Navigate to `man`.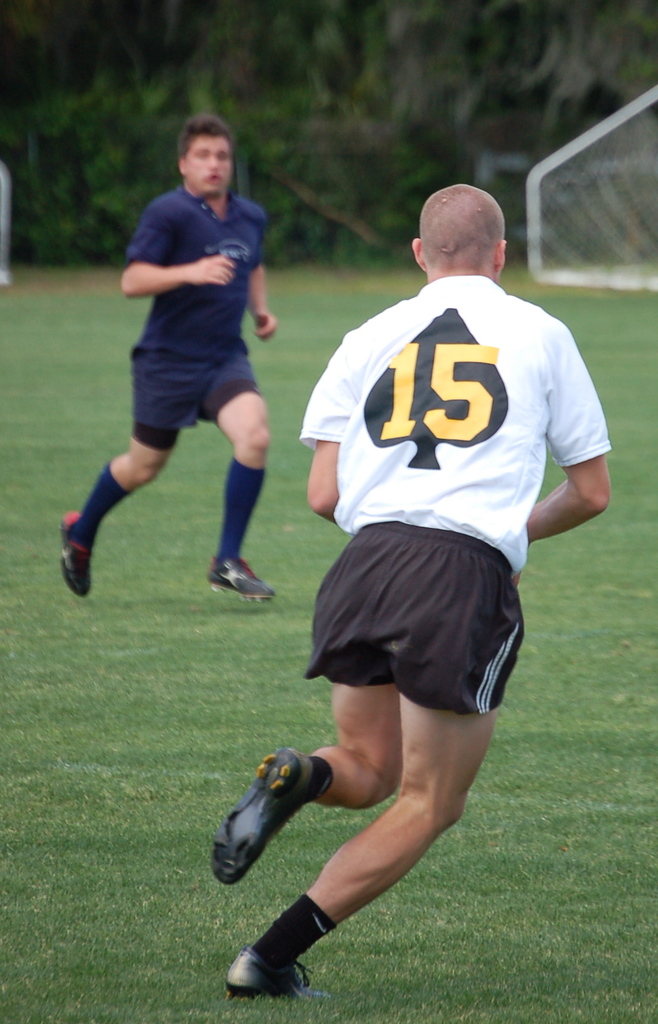
Navigation target: {"left": 200, "top": 173, "right": 620, "bottom": 1001}.
